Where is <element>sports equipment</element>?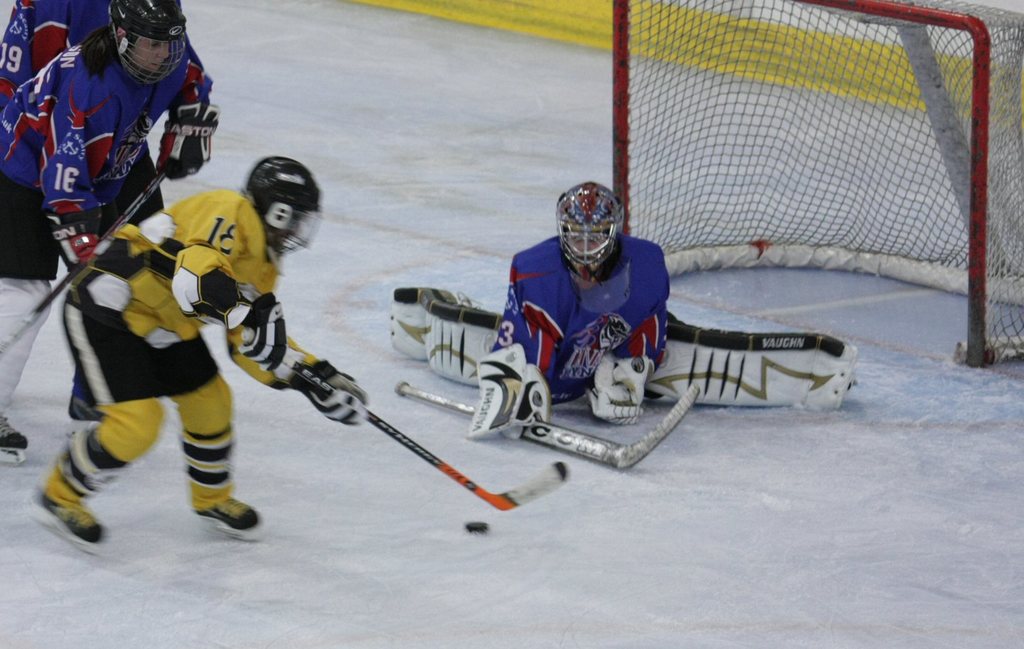
rect(159, 105, 220, 181).
